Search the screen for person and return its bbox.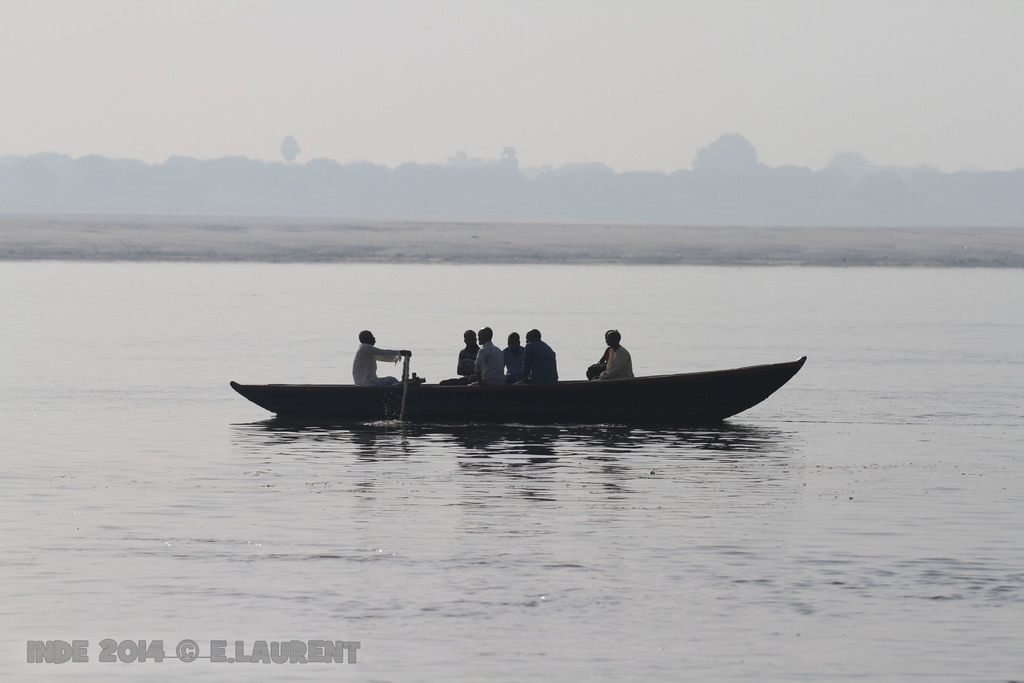
Found: box=[589, 327, 636, 383].
